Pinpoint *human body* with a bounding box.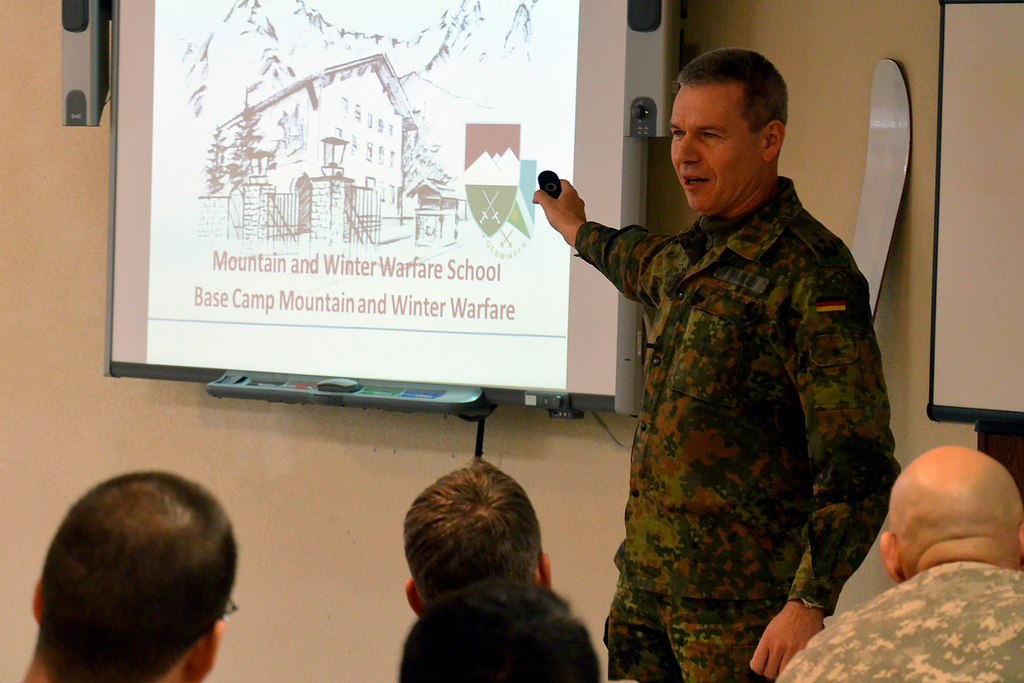
<box>573,70,902,682</box>.
